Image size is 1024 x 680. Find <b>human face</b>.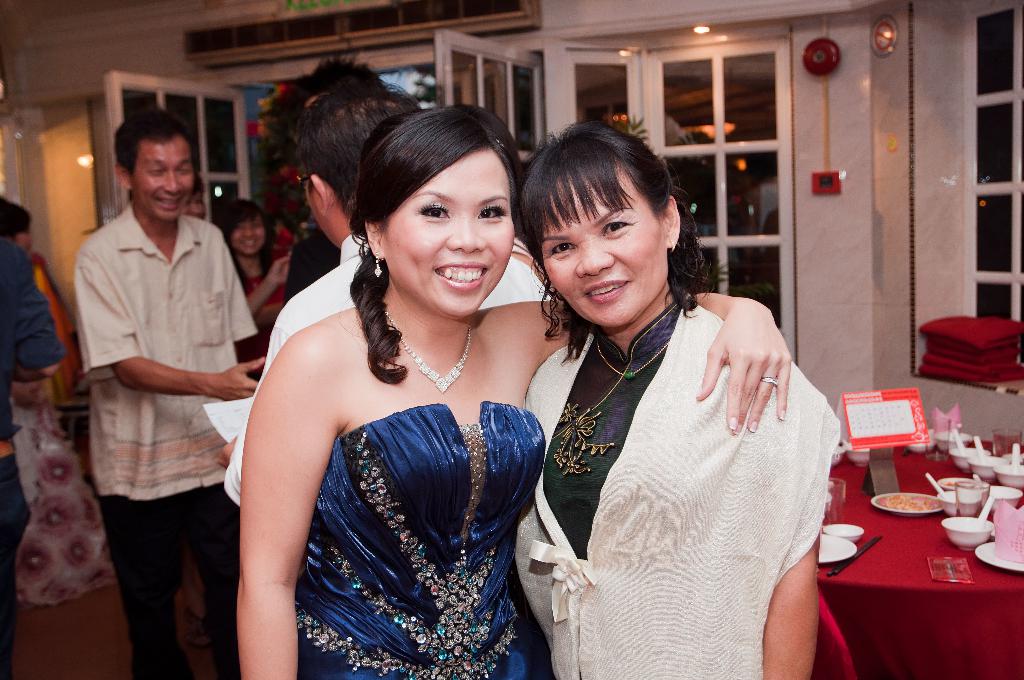
Rect(131, 133, 193, 223).
